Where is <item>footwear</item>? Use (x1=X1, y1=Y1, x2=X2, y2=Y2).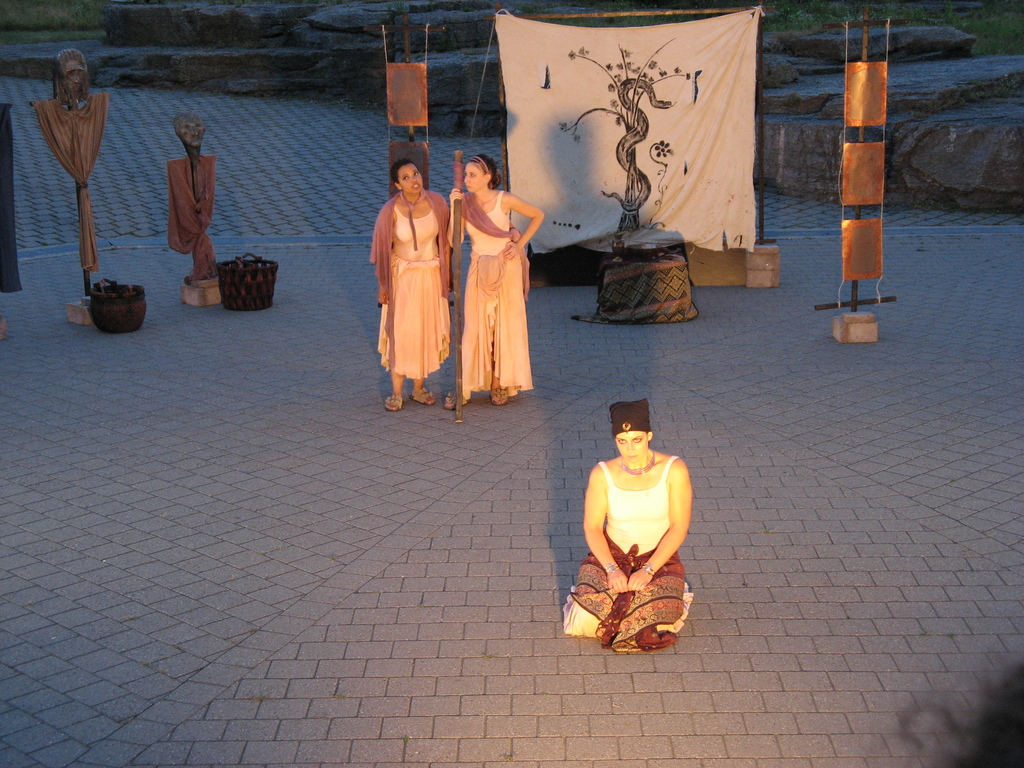
(x1=412, y1=381, x2=440, y2=406).
